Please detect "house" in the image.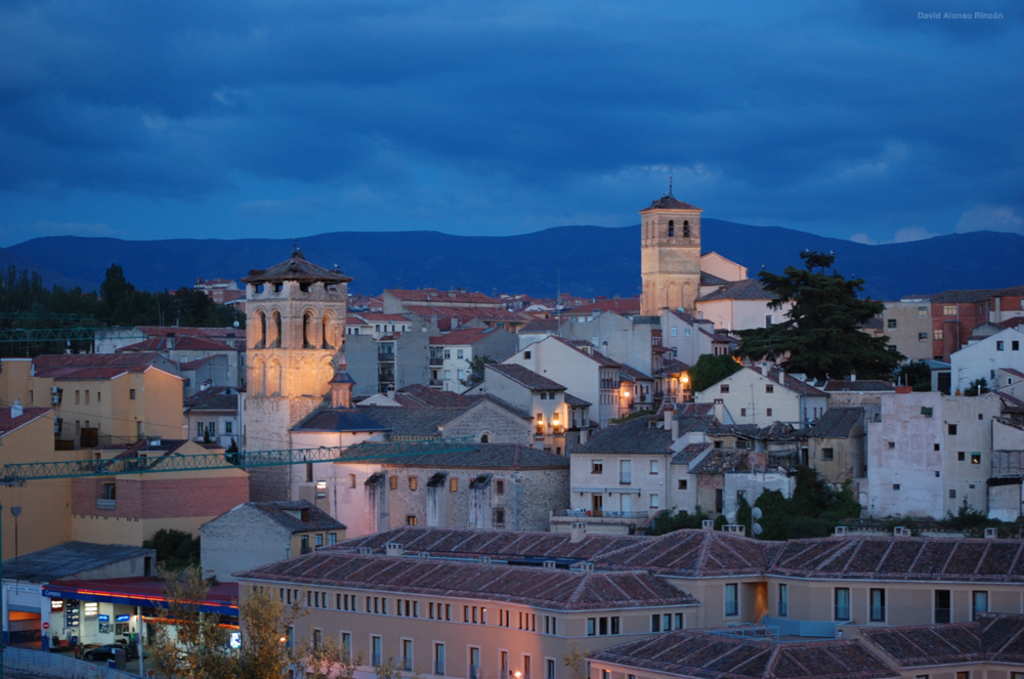
select_region(0, 405, 67, 568).
